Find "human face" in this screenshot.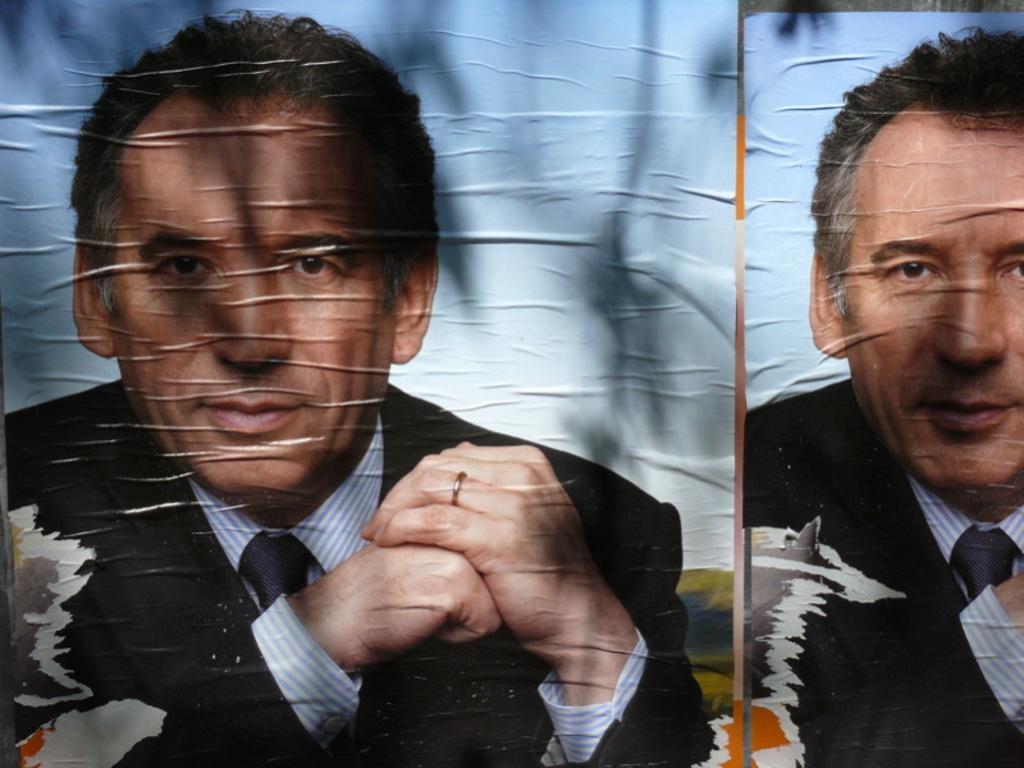
The bounding box for "human face" is {"left": 838, "top": 113, "right": 1023, "bottom": 488}.
